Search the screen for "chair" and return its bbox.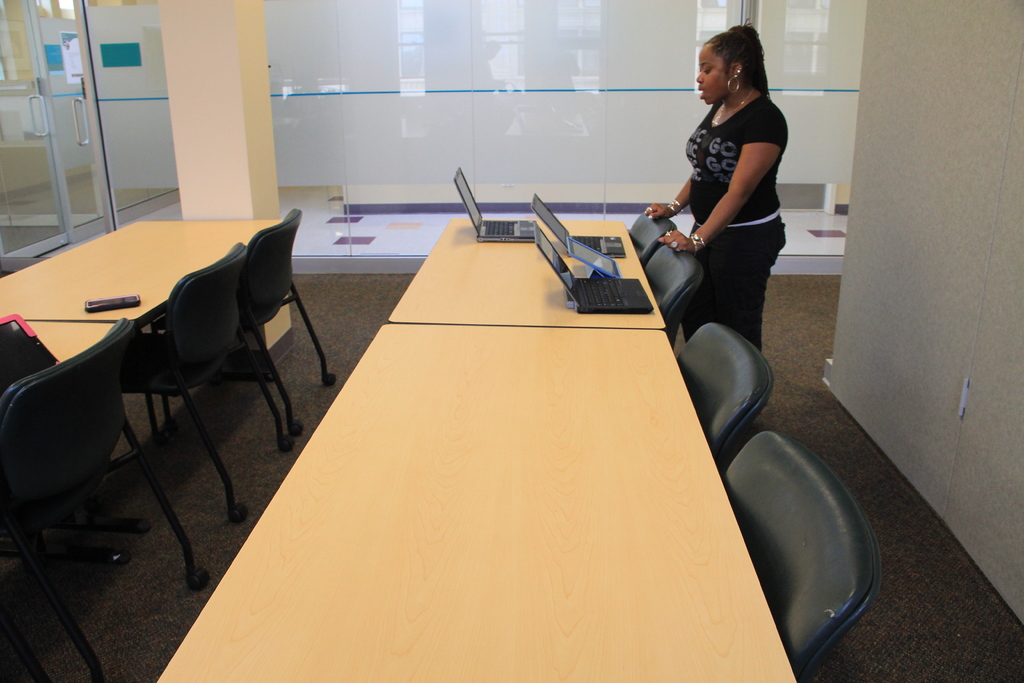
Found: 676,323,774,465.
